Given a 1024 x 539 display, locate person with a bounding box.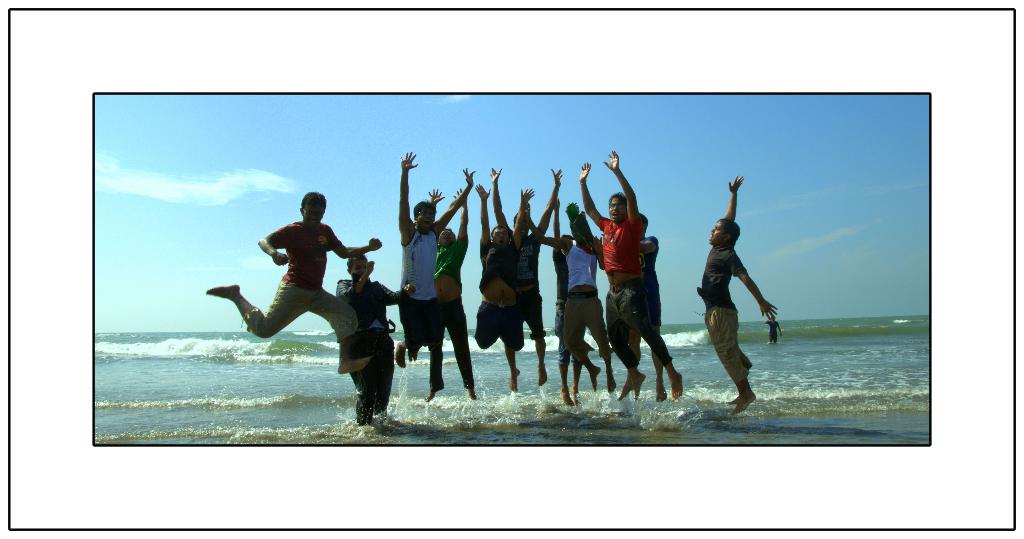
Located: box(528, 213, 611, 411).
